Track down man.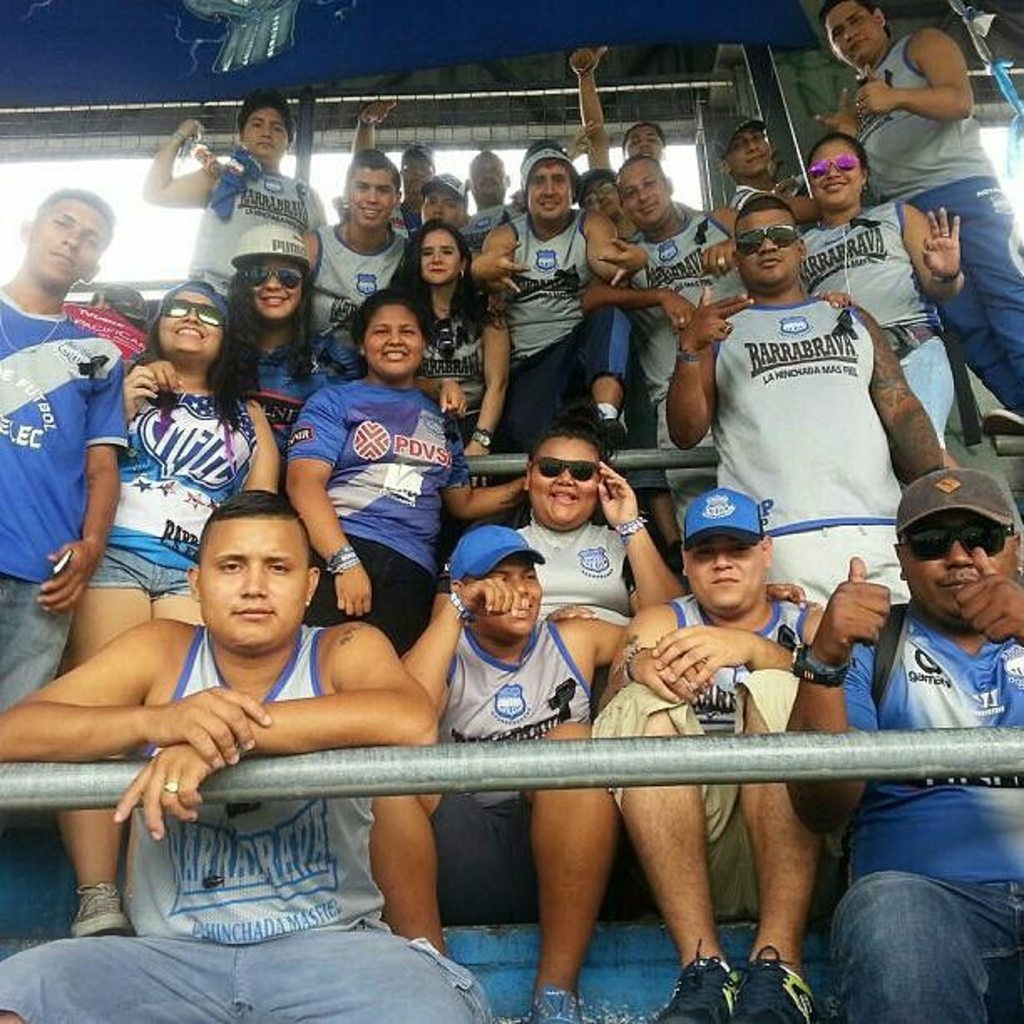
Tracked to (813, 0, 1022, 420).
